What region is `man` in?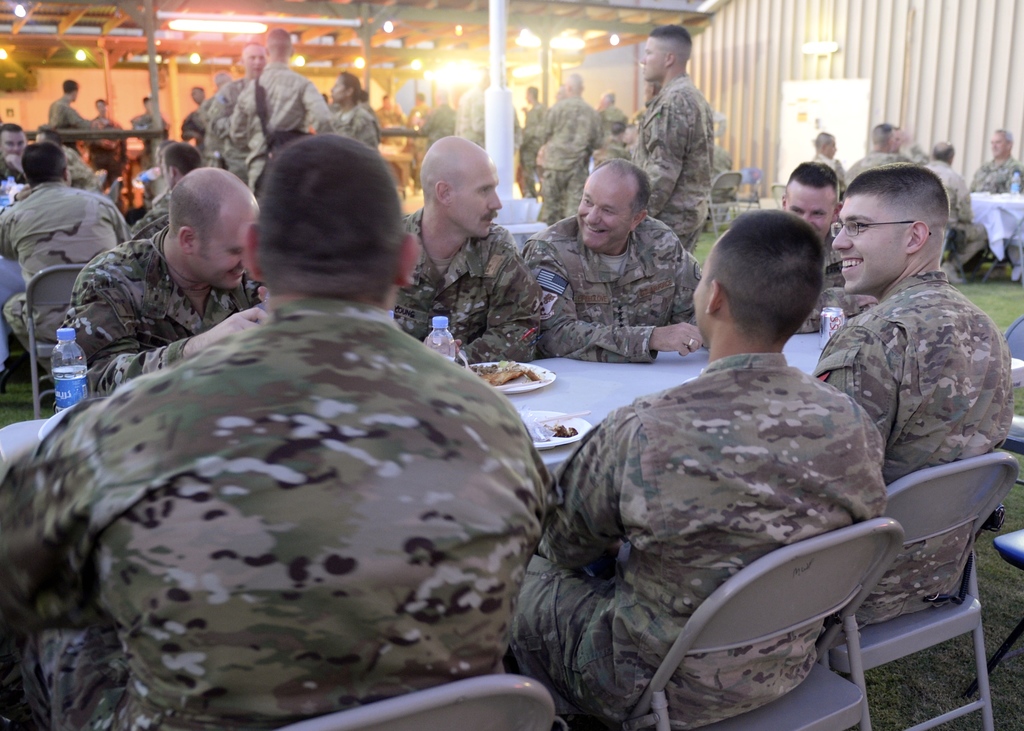
60/126/545/730.
